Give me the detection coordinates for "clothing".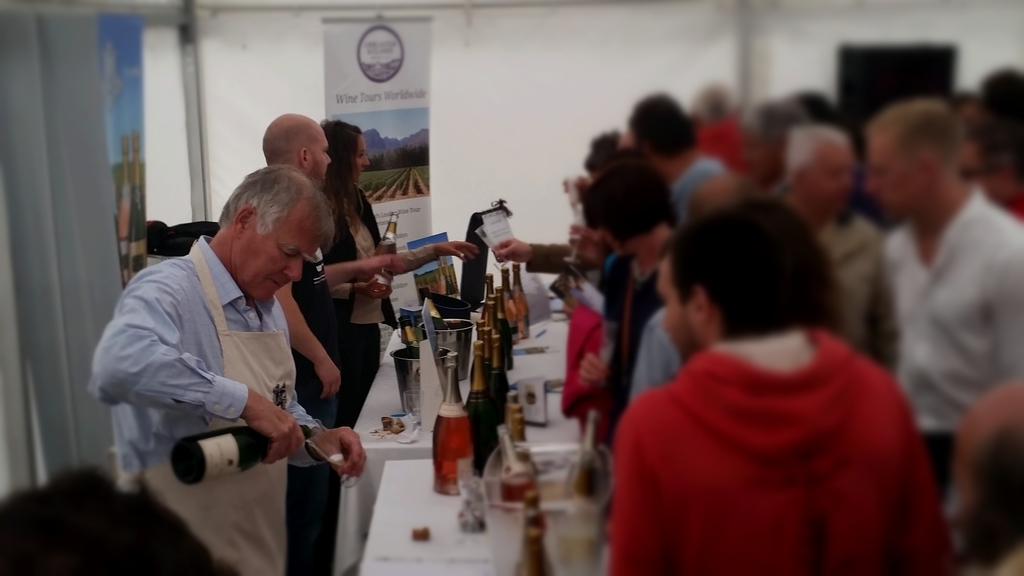
box(611, 337, 950, 575).
